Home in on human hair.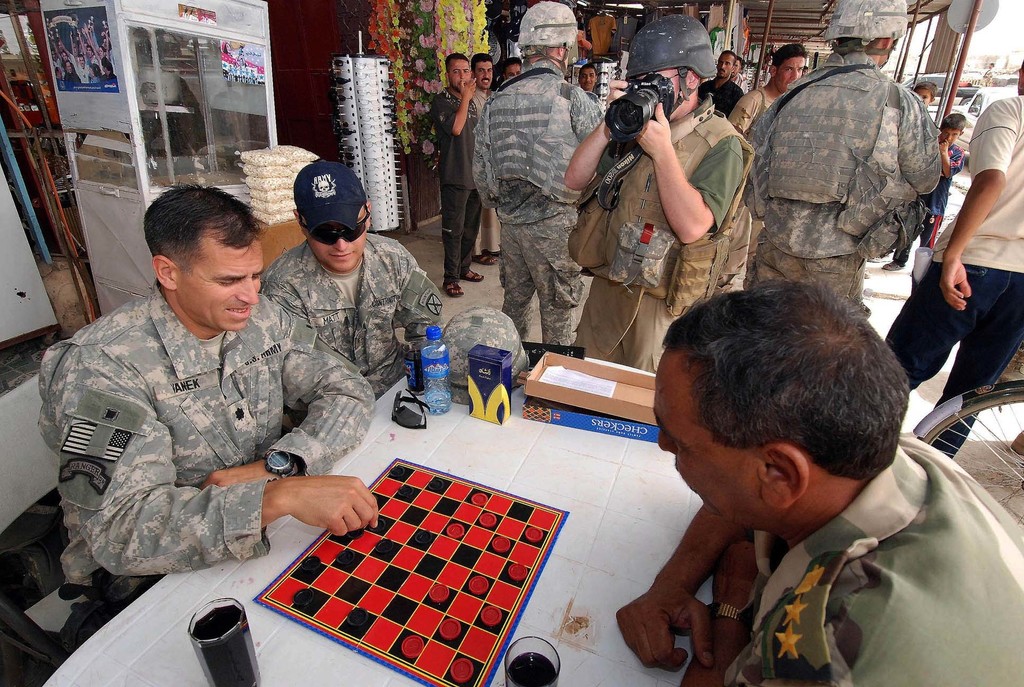
Homed in at bbox(101, 56, 114, 72).
